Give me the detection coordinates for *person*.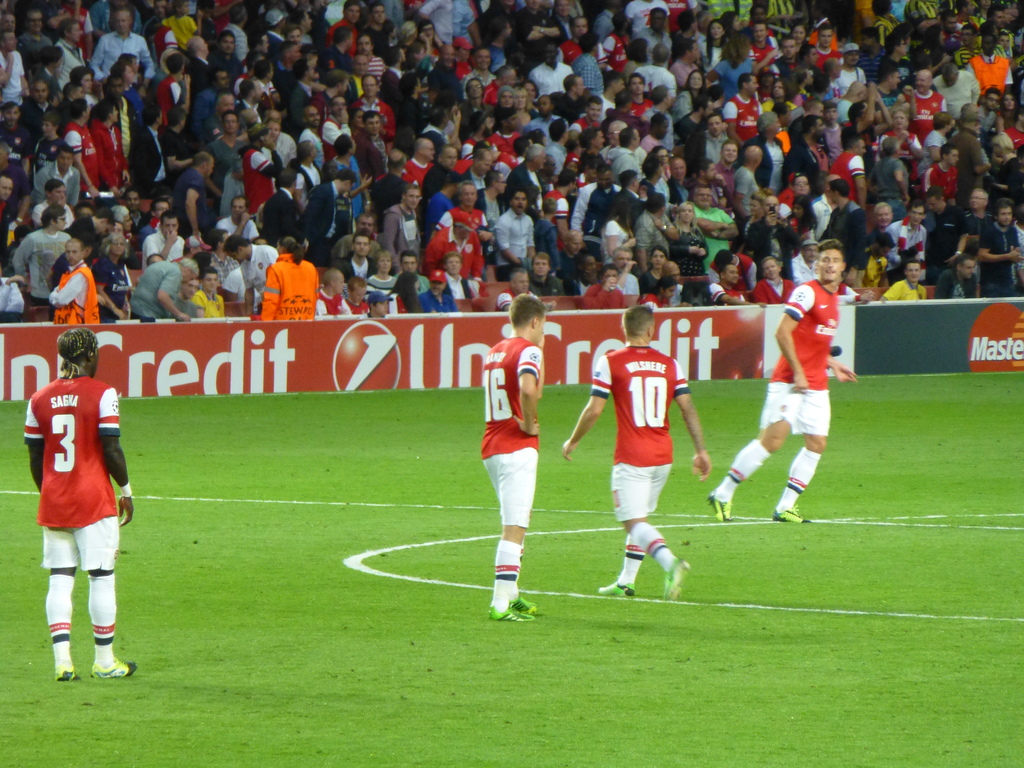
BBox(708, 239, 864, 528).
